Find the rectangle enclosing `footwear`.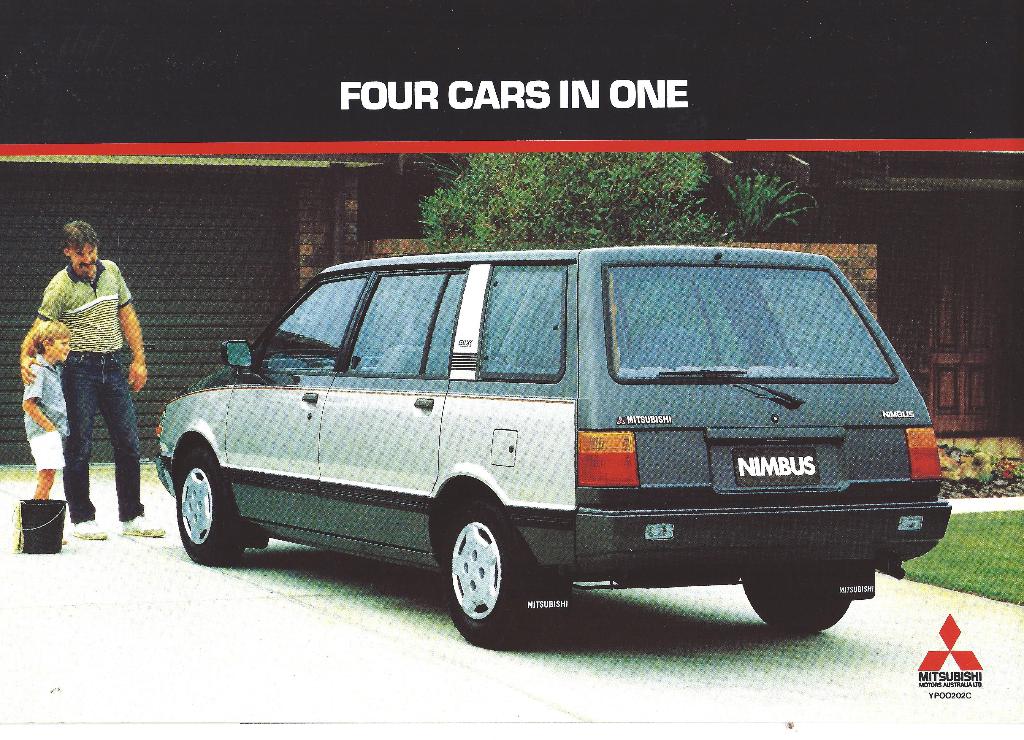
[120, 510, 167, 538].
